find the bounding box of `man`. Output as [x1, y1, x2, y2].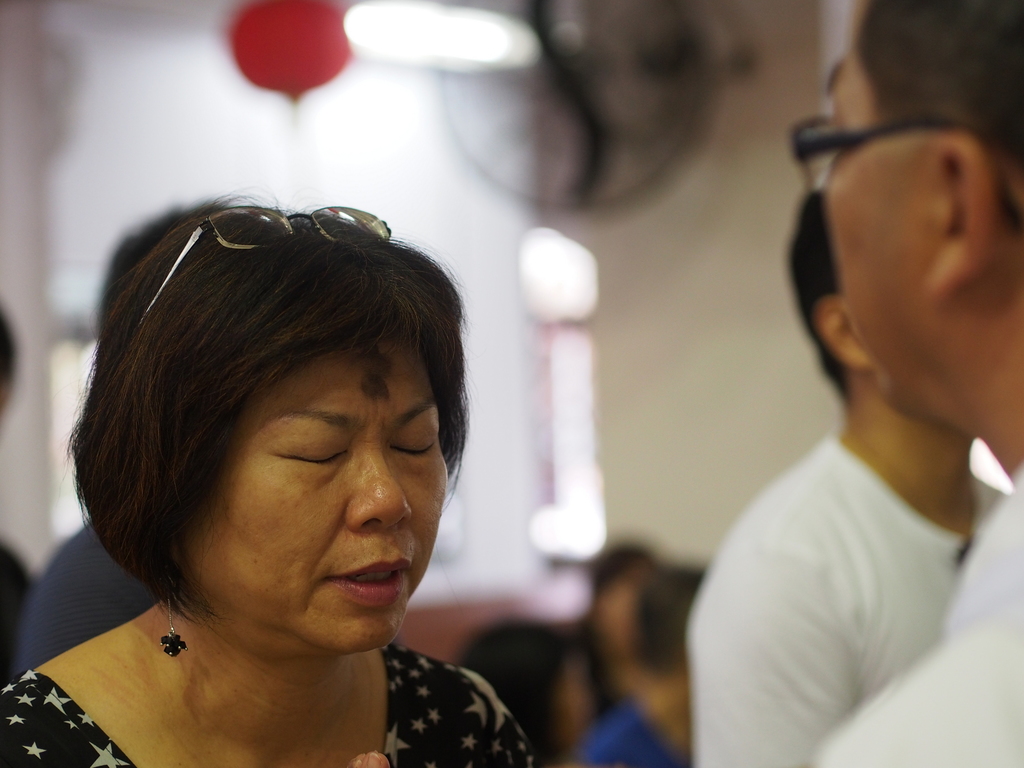
[676, 186, 1006, 767].
